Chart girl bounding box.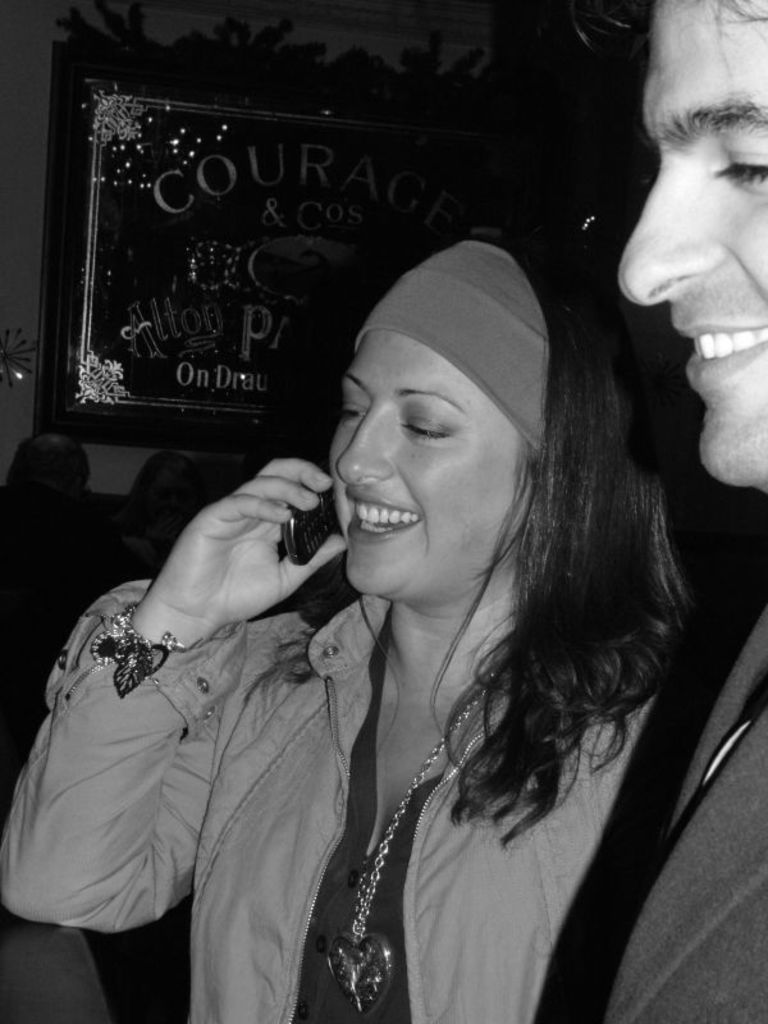
Charted: crop(0, 233, 696, 1023).
